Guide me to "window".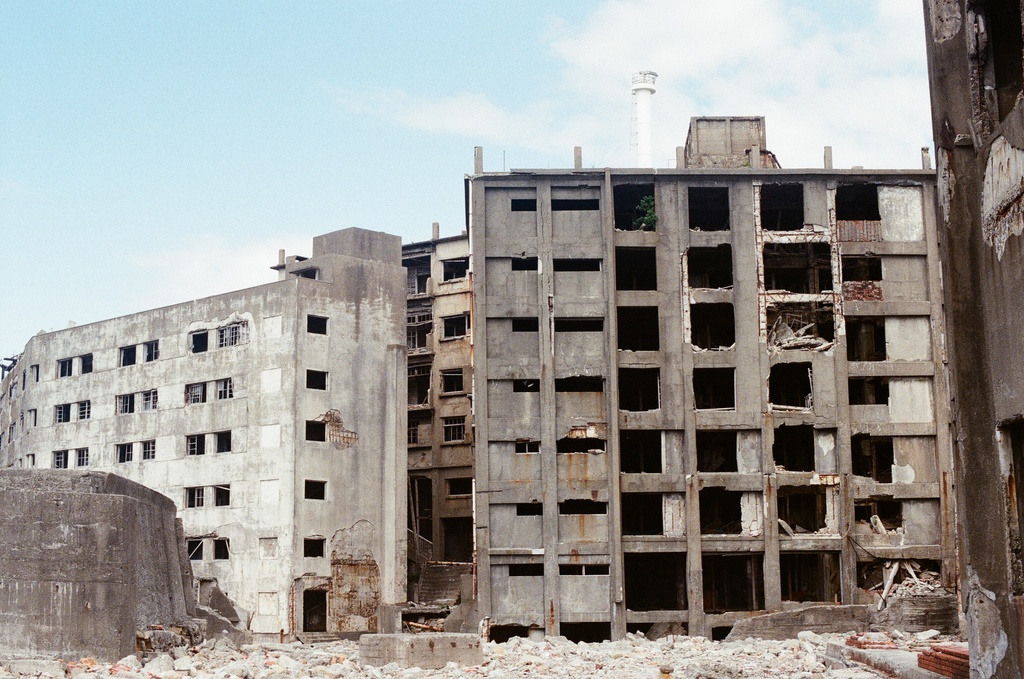
Guidance: 184 437 205 456.
